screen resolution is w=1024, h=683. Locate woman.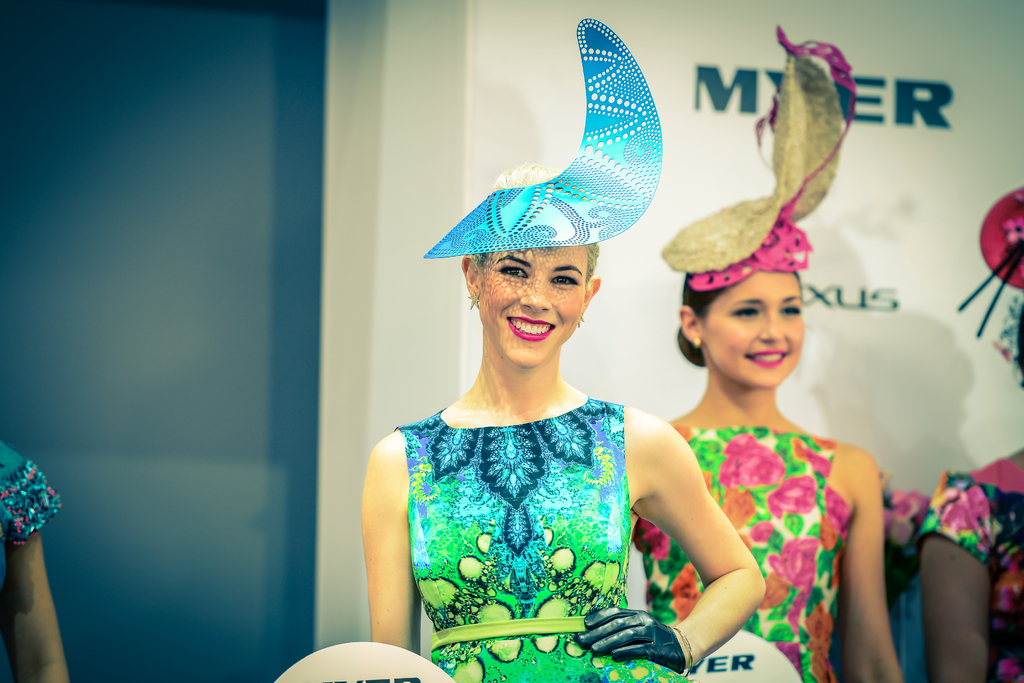
631,22,906,682.
